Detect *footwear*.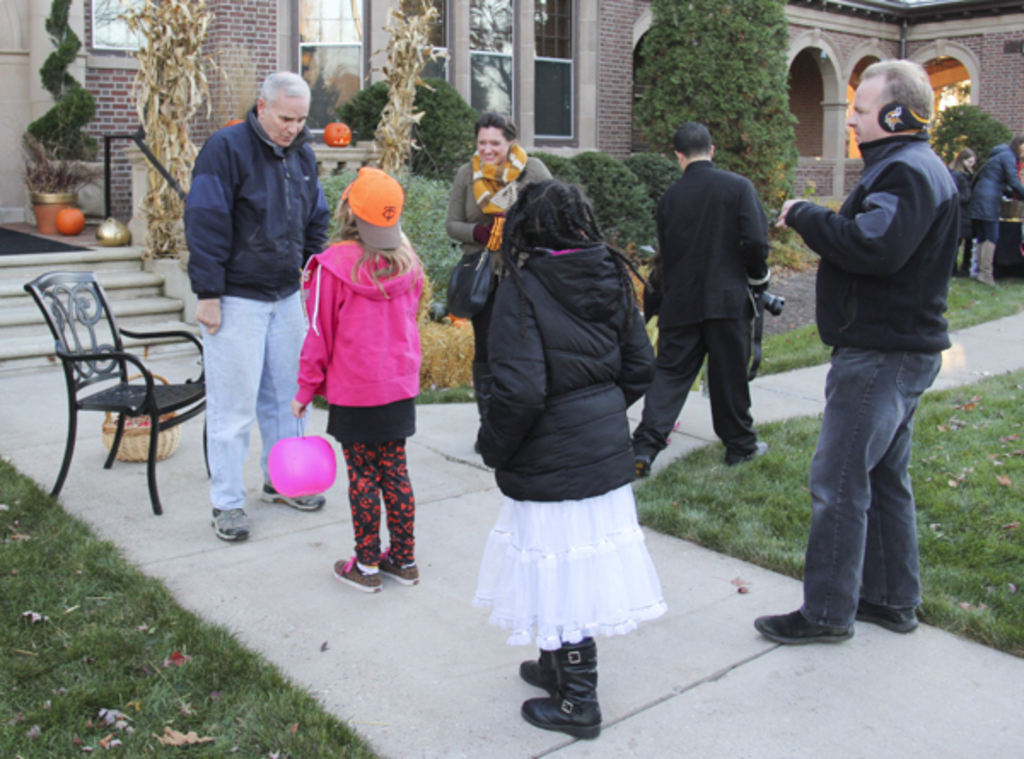
Detected at pyautogui.locateOnScreen(261, 484, 329, 508).
